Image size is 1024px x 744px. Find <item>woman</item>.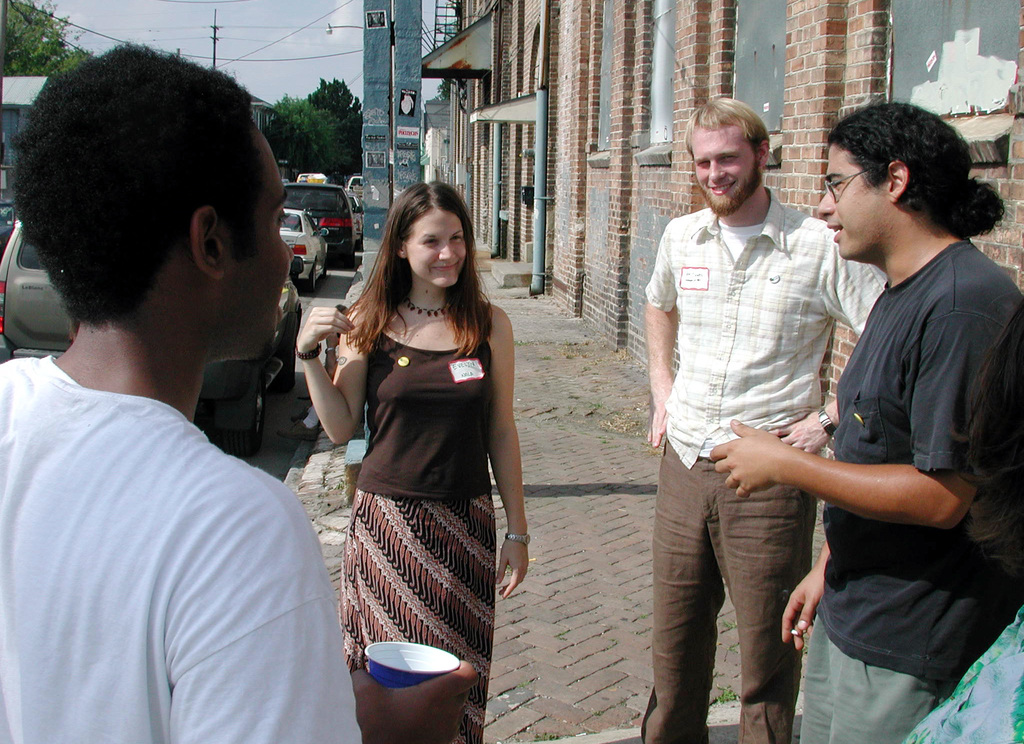
303:173:538:722.
